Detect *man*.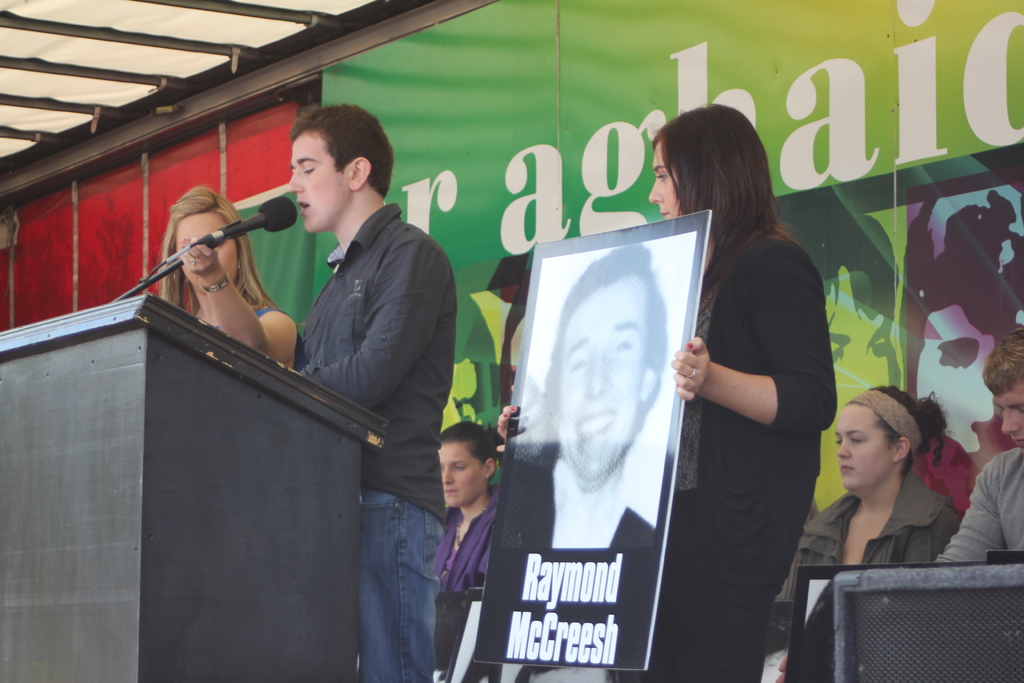
Detected at [left=294, top=102, right=456, bottom=682].
